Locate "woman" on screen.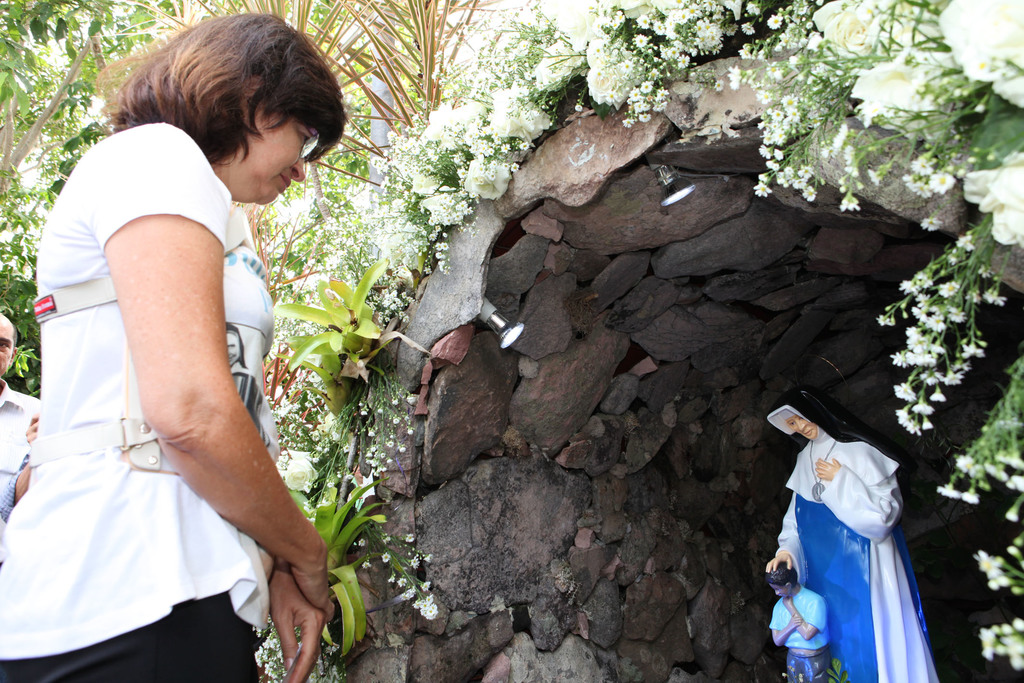
On screen at 0 15 341 682.
